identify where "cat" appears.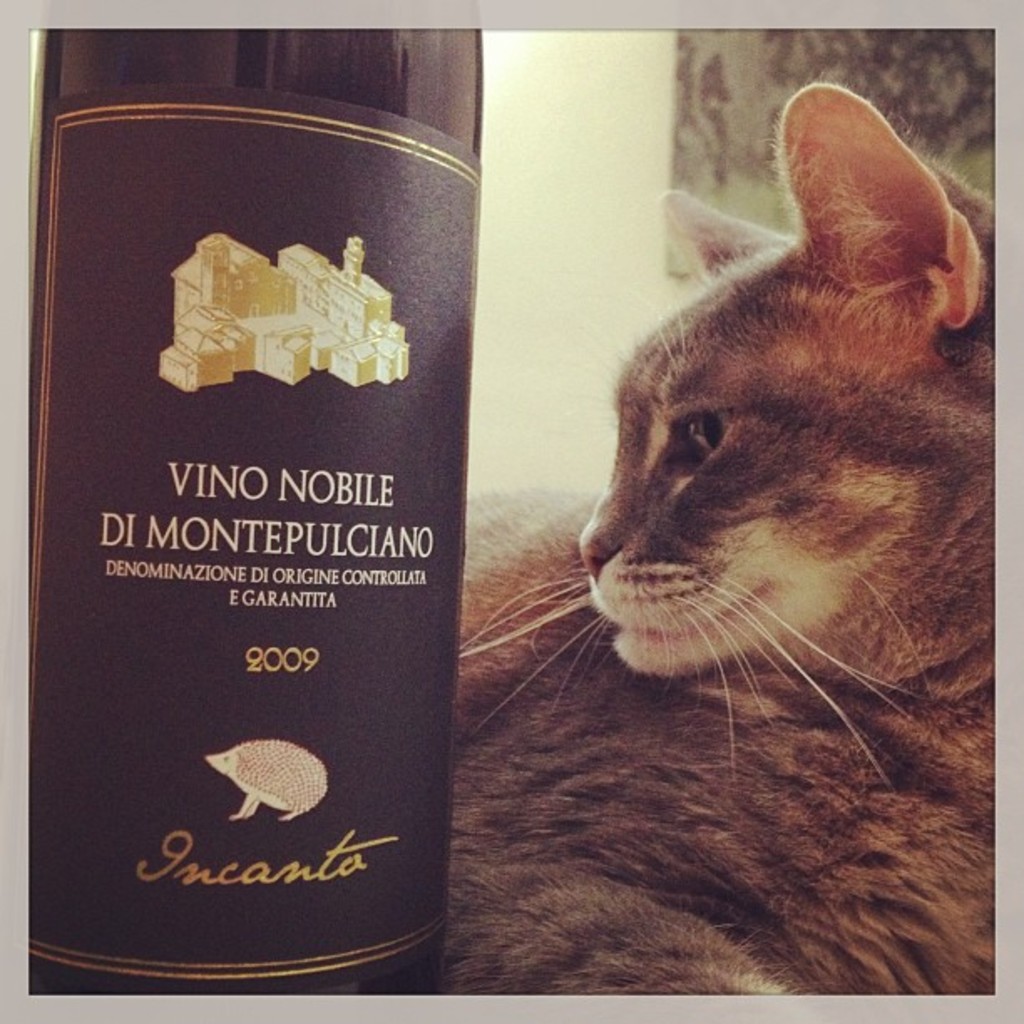
Appears at {"x1": 455, "y1": 75, "x2": 994, "y2": 997}.
